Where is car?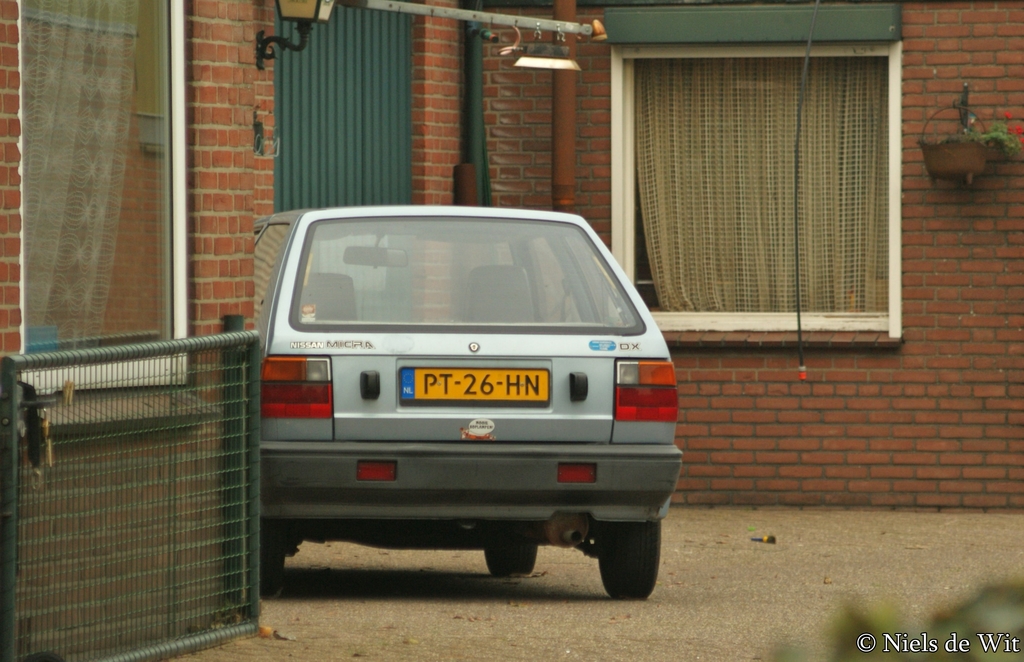
(x1=253, y1=211, x2=683, y2=597).
